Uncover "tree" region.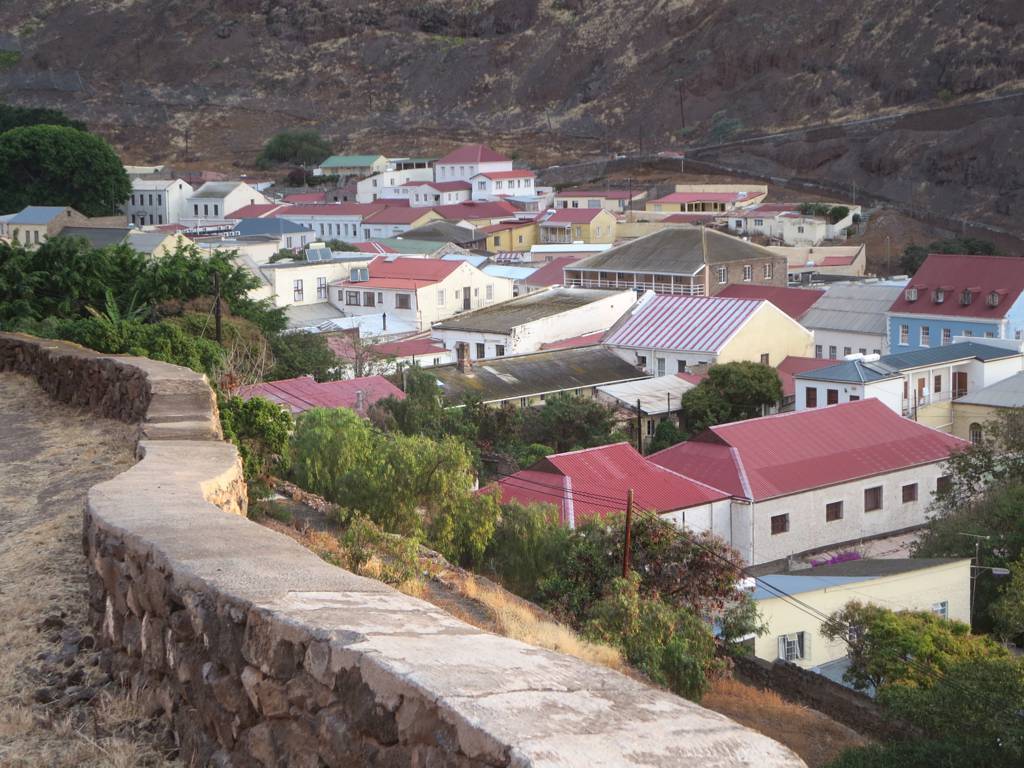
Uncovered: locate(0, 125, 133, 219).
